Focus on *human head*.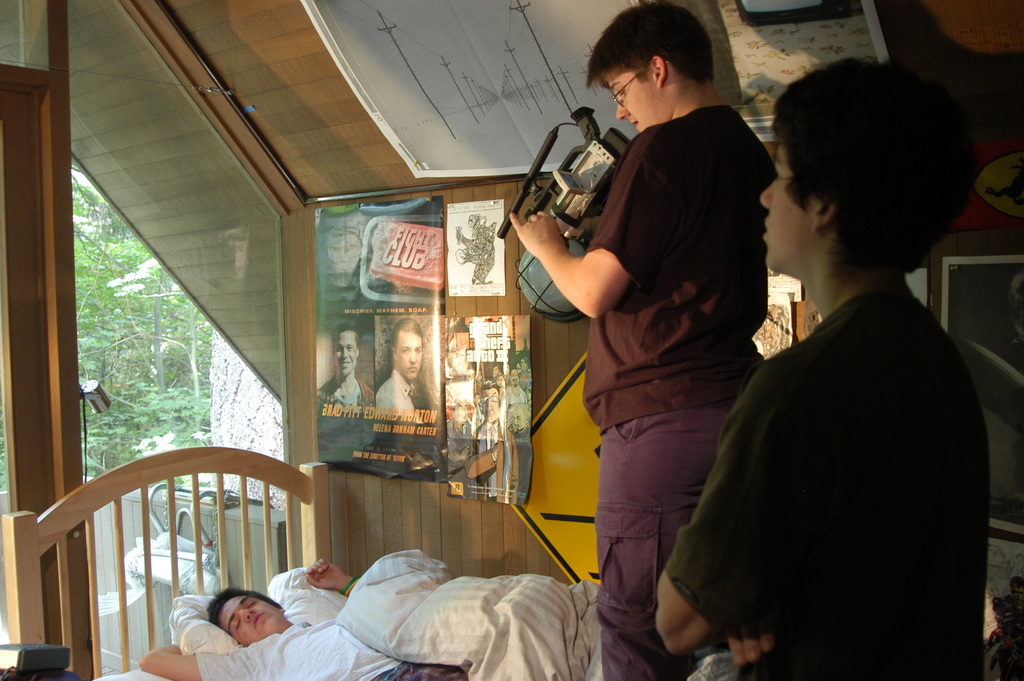
Focused at crop(511, 403, 527, 431).
